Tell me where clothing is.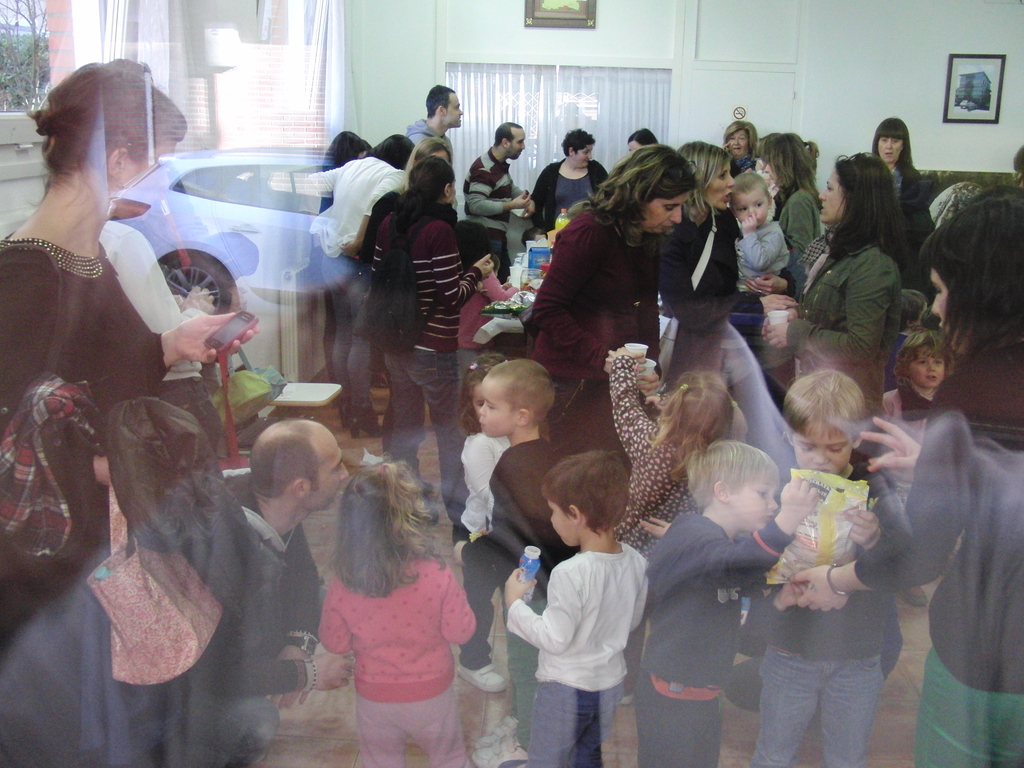
clothing is at 790:239:903:424.
